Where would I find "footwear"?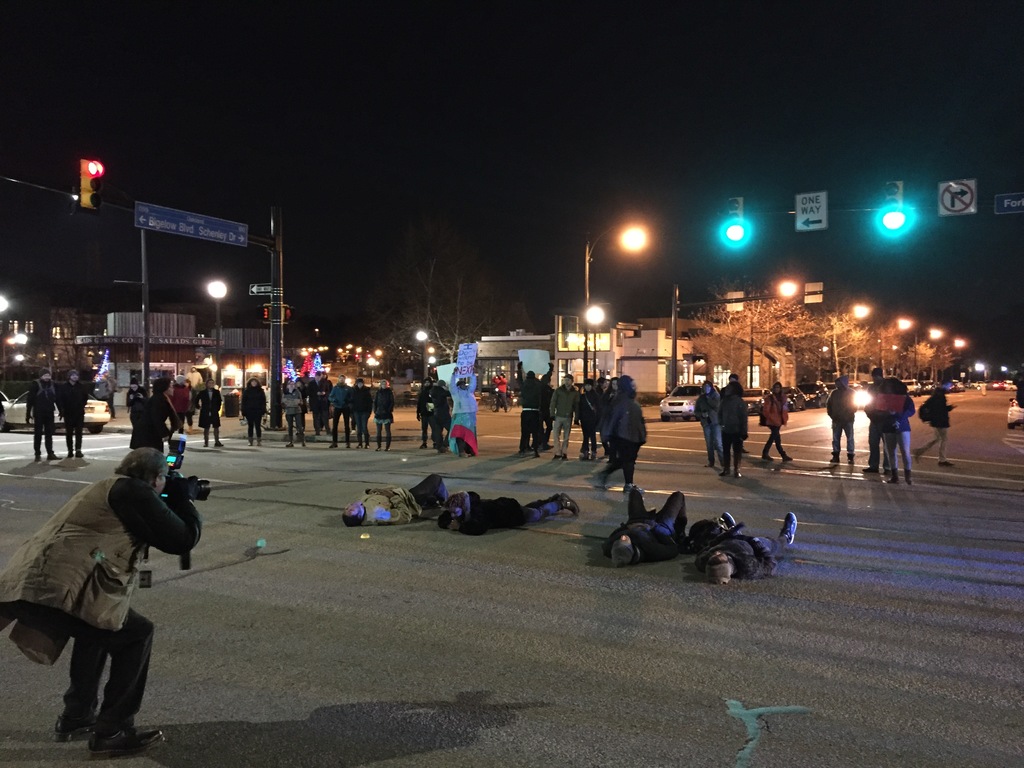
At <region>760, 454, 772, 460</region>.
